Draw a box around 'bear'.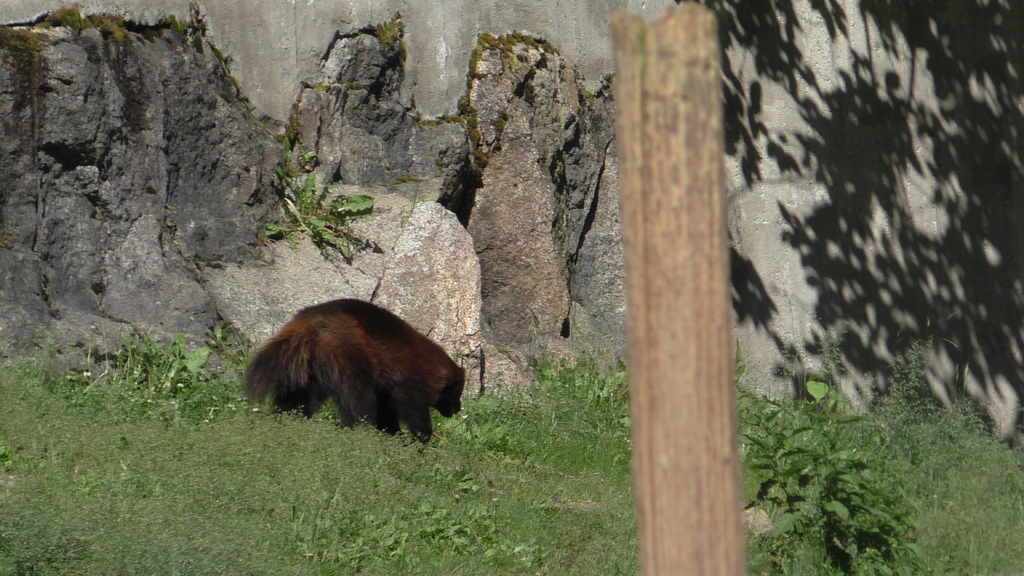
x1=243, y1=298, x2=470, y2=445.
